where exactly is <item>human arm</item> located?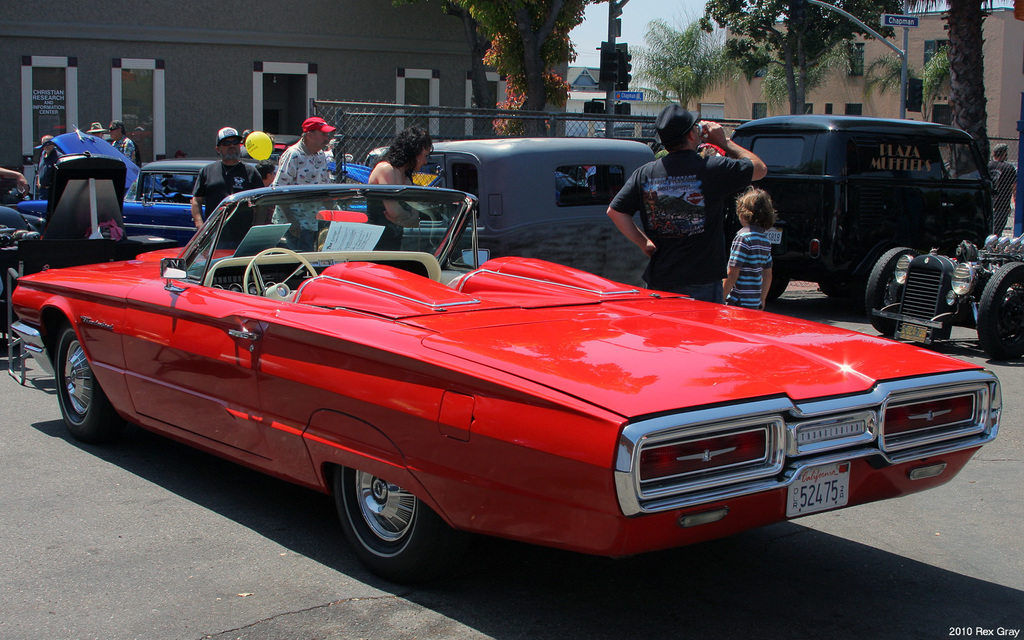
Its bounding box is <box>700,117,770,188</box>.
